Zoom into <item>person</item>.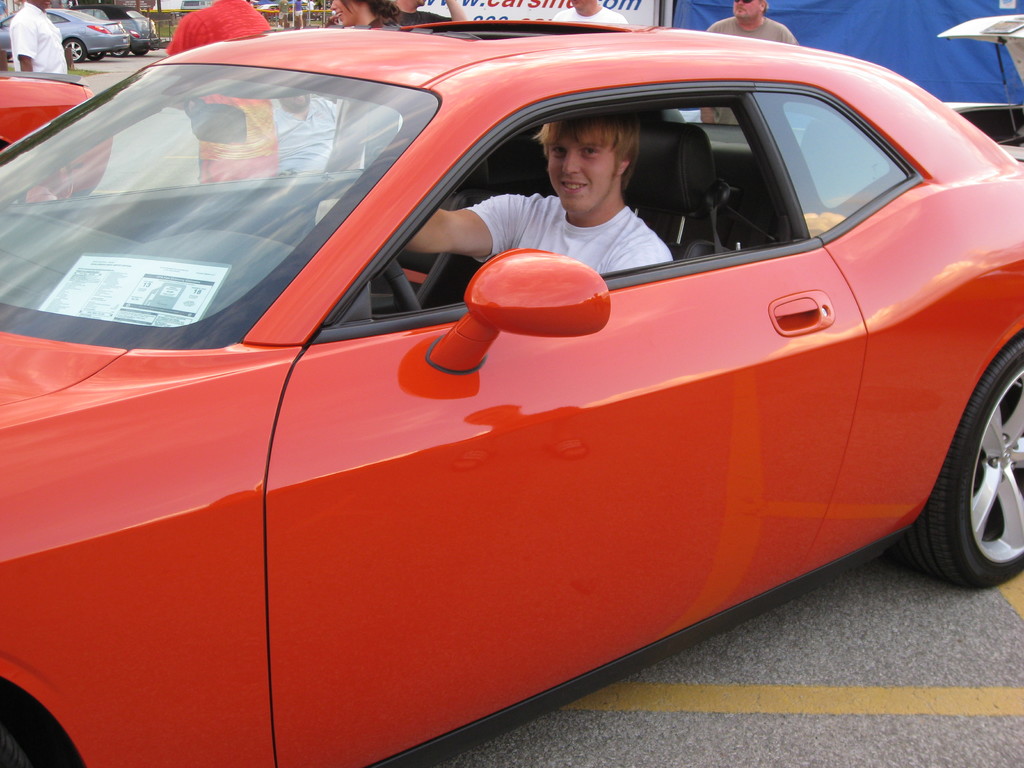
Zoom target: {"left": 703, "top": 0, "right": 796, "bottom": 134}.
